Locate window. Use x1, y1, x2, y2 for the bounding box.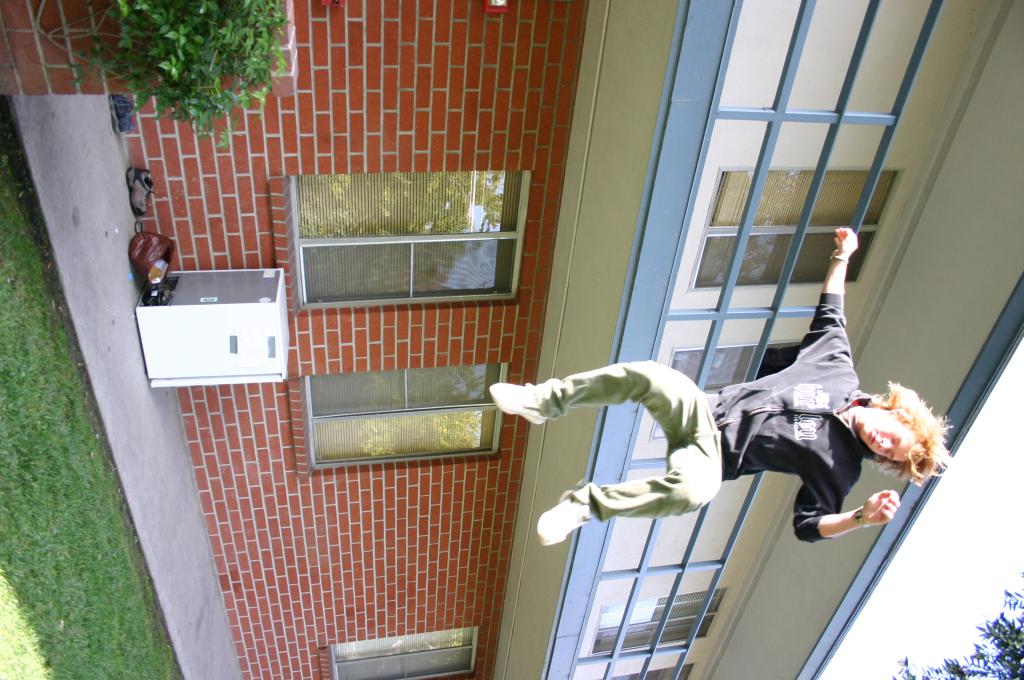
299, 360, 506, 477.
